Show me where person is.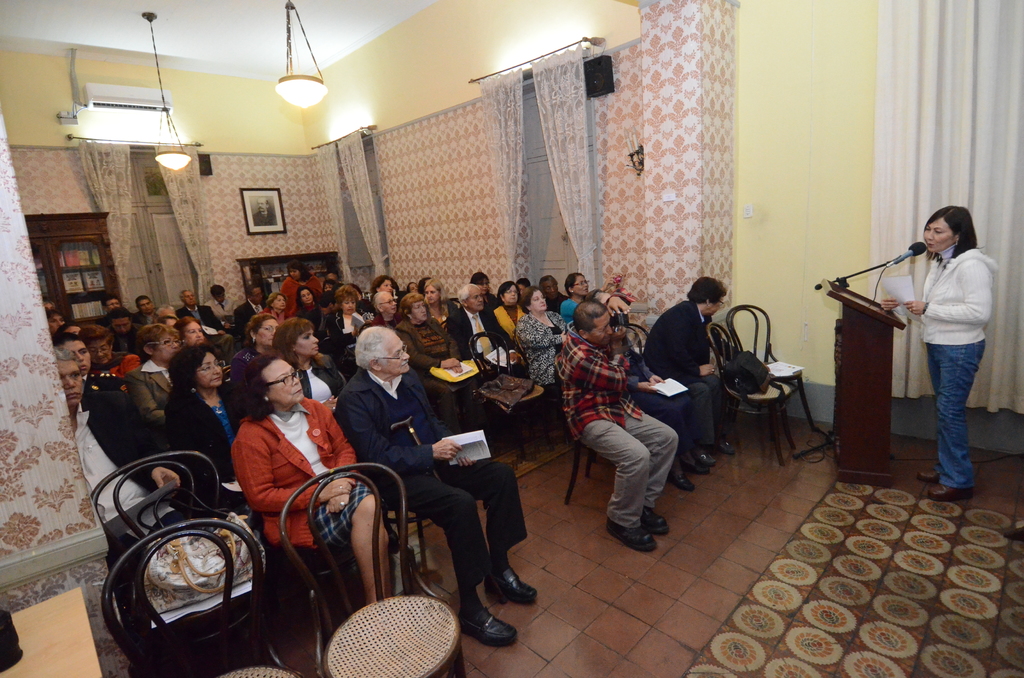
person is at locate(350, 287, 409, 347).
